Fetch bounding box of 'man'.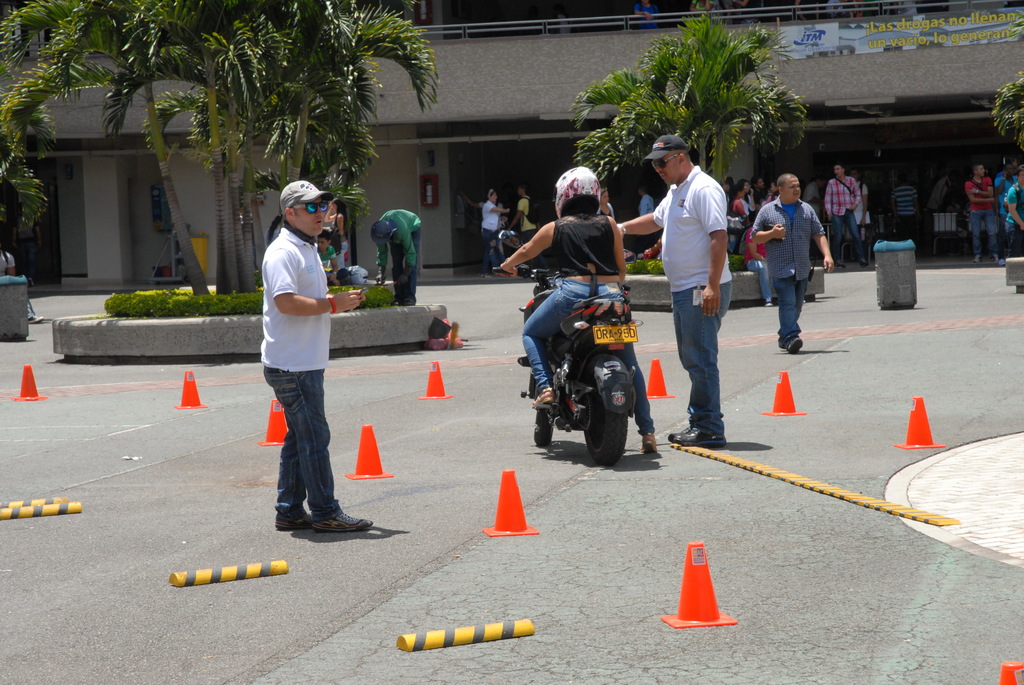
Bbox: x1=965 y1=162 x2=1002 y2=262.
